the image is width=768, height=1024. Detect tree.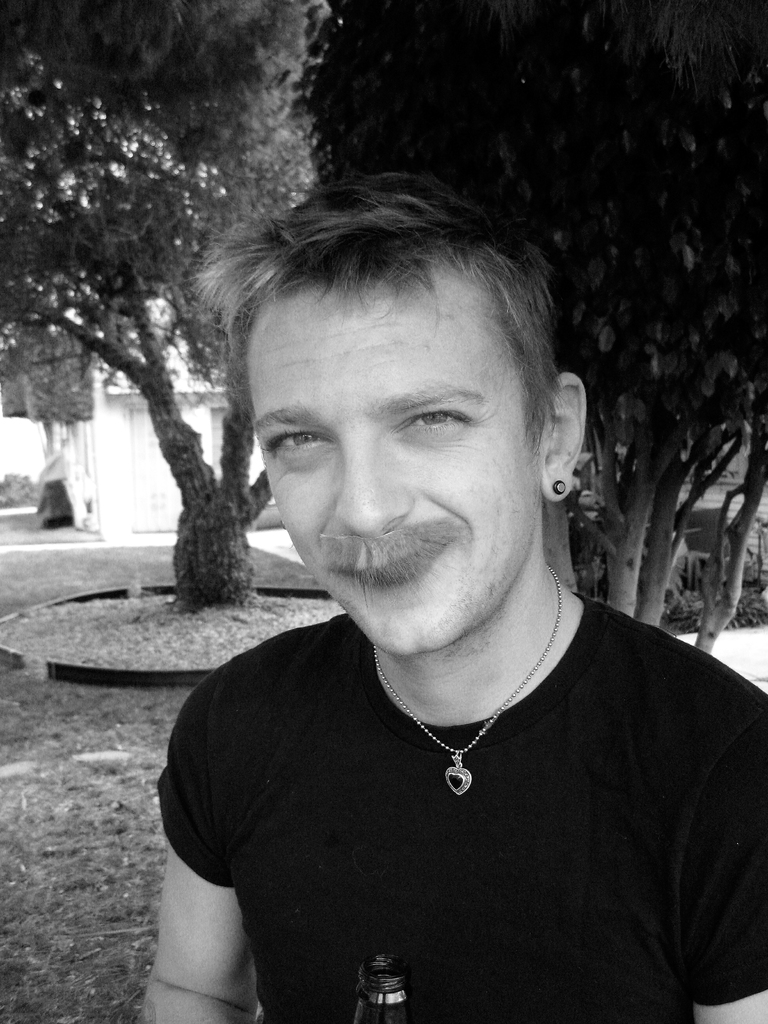
Detection: 0 0 340 607.
